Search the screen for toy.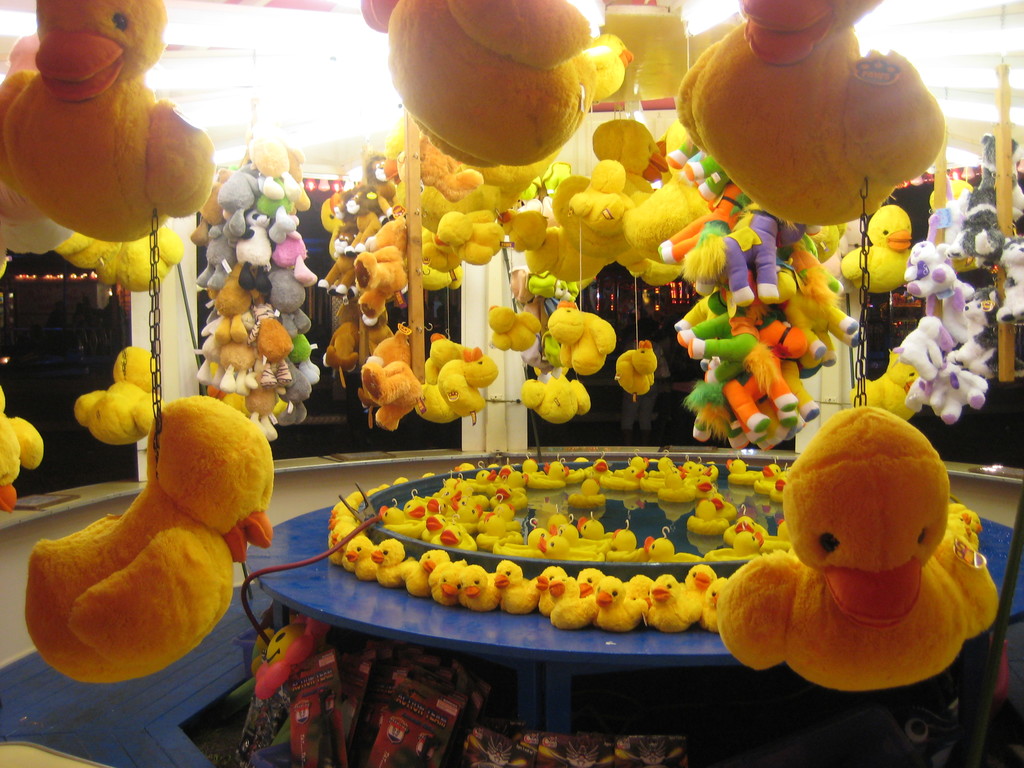
Found at rect(558, 513, 609, 547).
